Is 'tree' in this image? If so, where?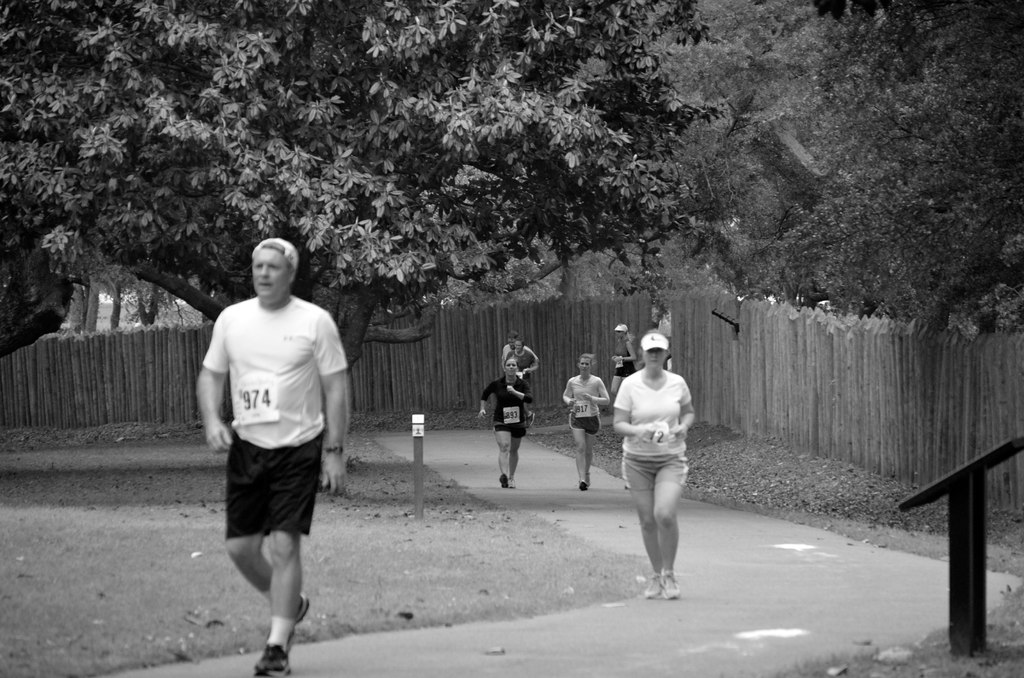
Yes, at region(771, 28, 1023, 366).
